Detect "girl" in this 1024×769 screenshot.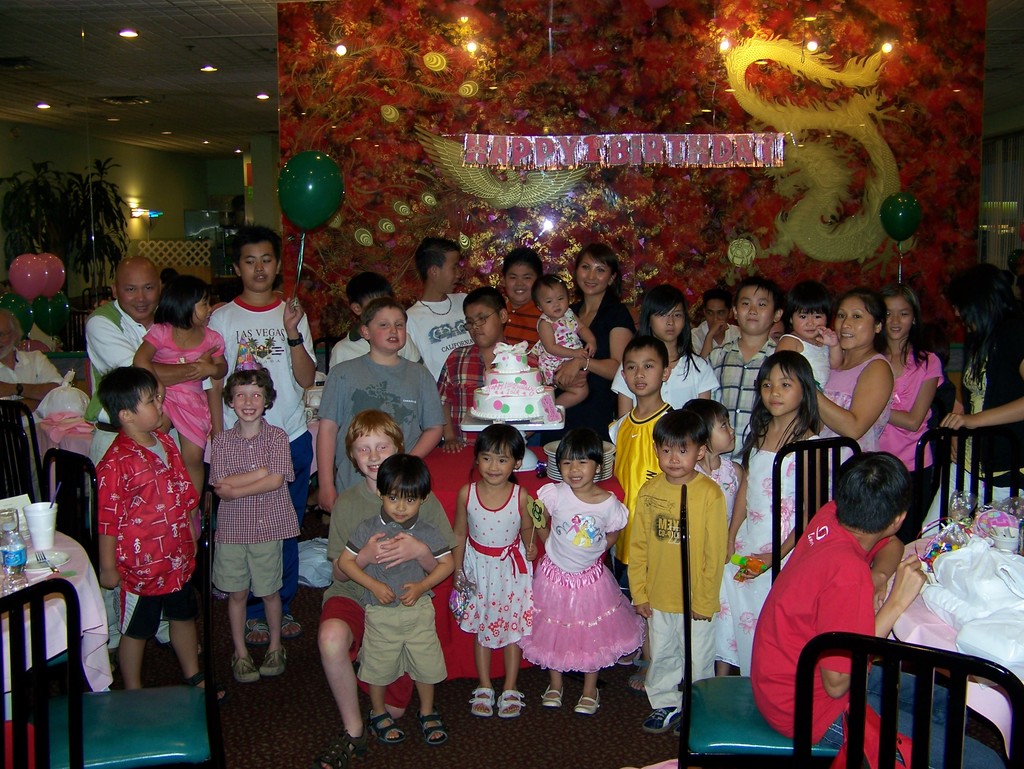
Detection: locate(771, 276, 844, 392).
